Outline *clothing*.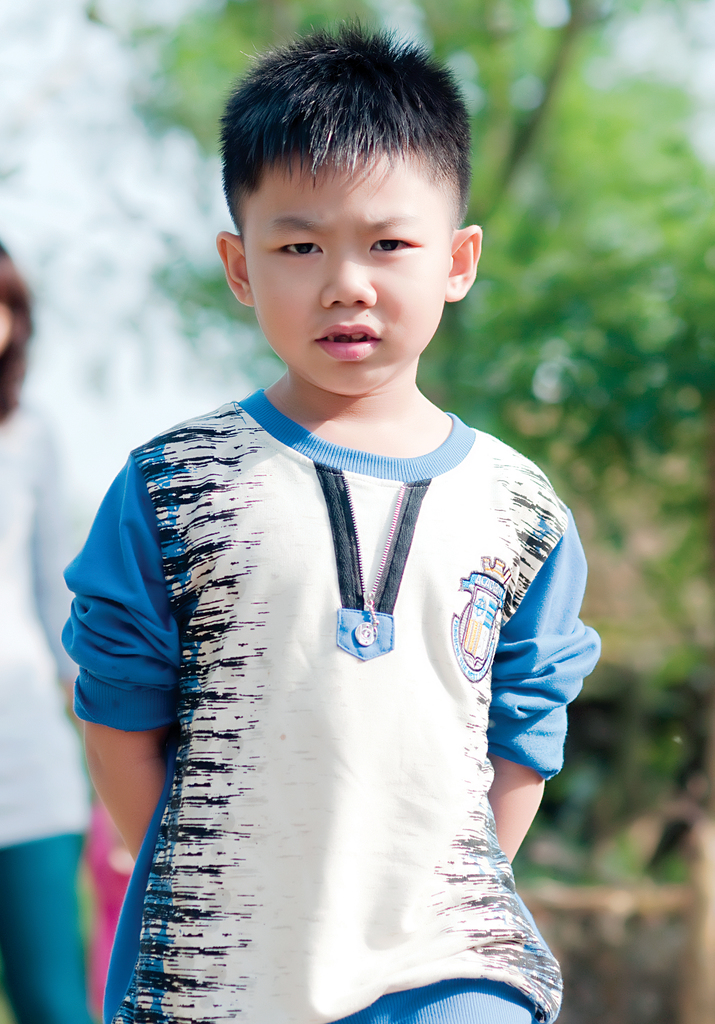
Outline: region(67, 386, 603, 1012).
